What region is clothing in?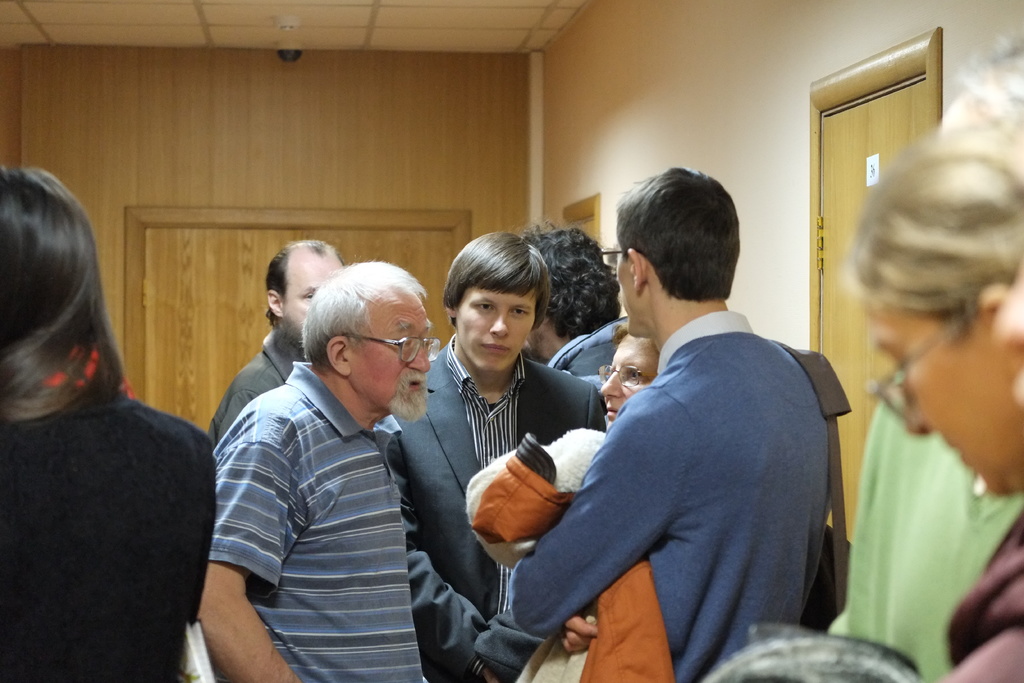
196 295 470 675.
